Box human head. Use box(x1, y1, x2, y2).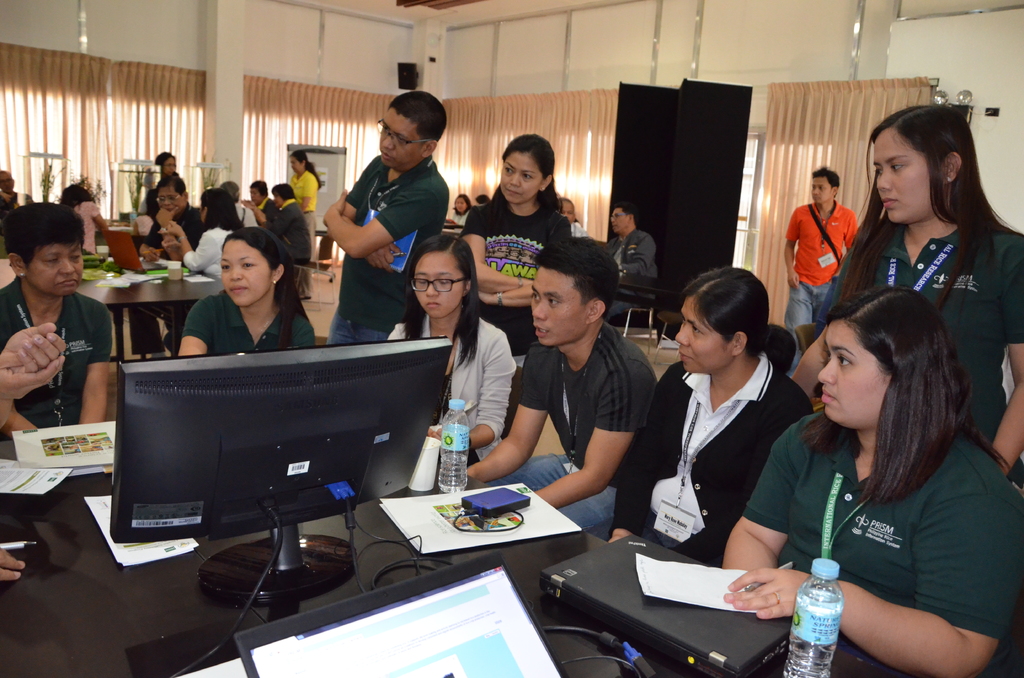
box(610, 202, 639, 238).
